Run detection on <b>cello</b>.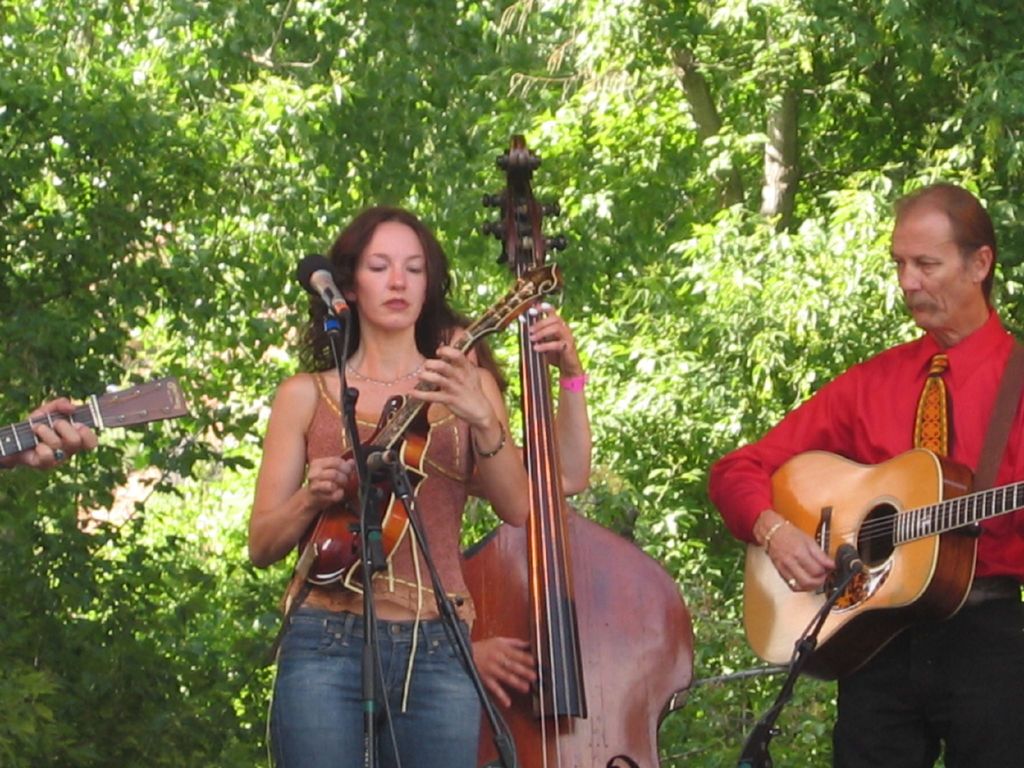
Result: pyautogui.locateOnScreen(460, 135, 694, 767).
